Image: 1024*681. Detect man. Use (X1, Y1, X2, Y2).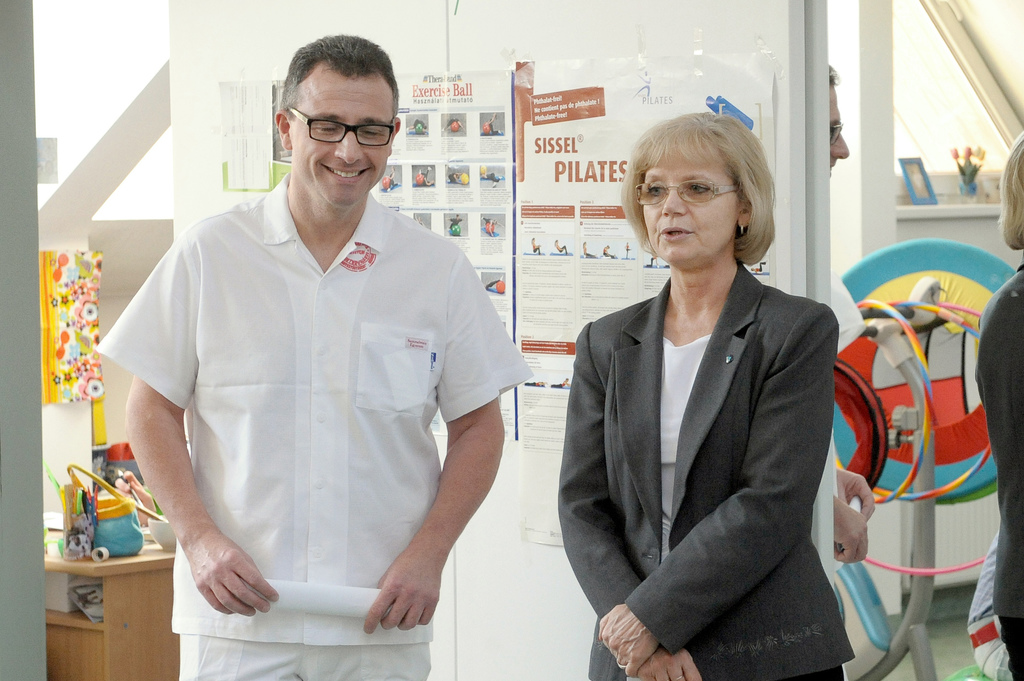
(115, 26, 531, 646).
